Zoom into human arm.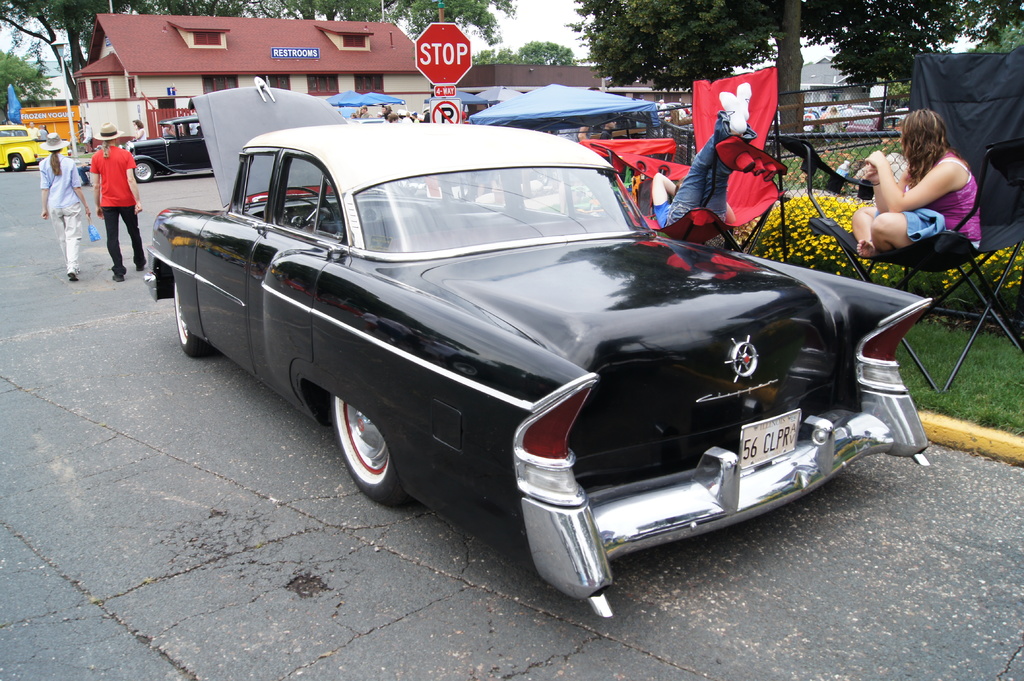
Zoom target: pyautogui.locateOnScreen(722, 195, 737, 227).
